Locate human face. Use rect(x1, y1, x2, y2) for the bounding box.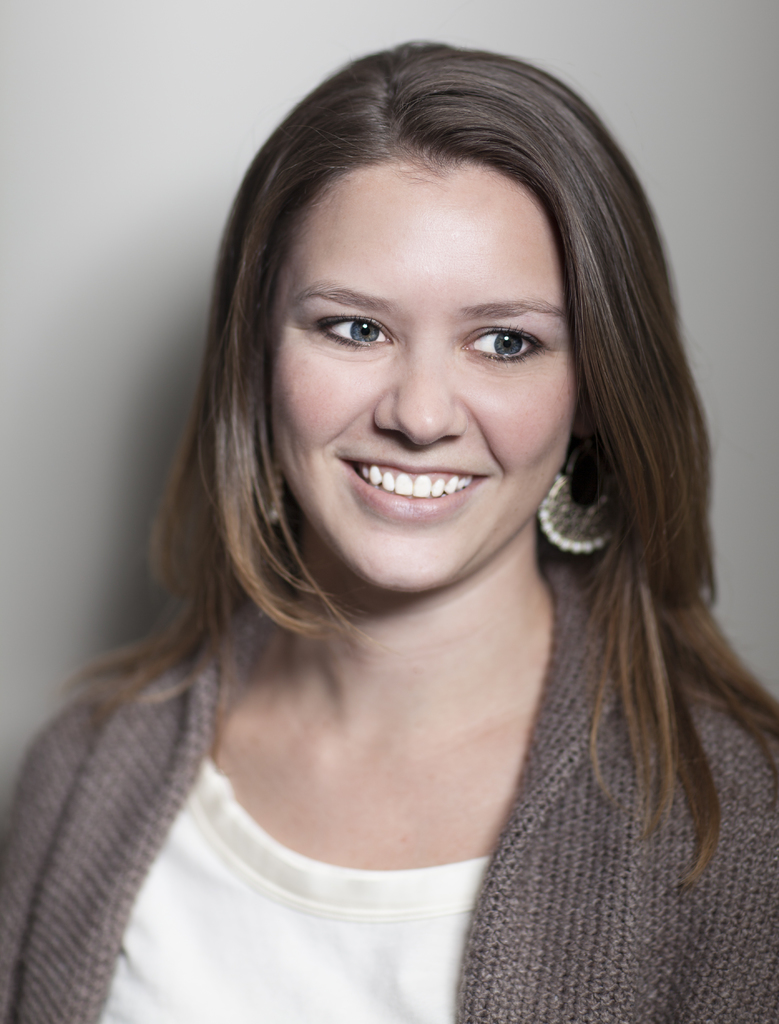
rect(266, 158, 576, 590).
